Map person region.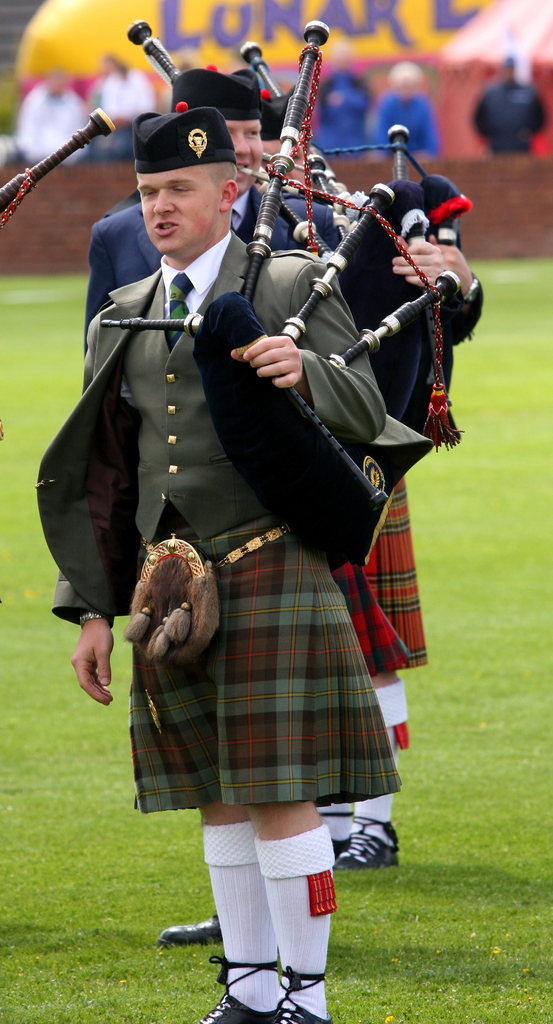
Mapped to detection(88, 64, 485, 874).
